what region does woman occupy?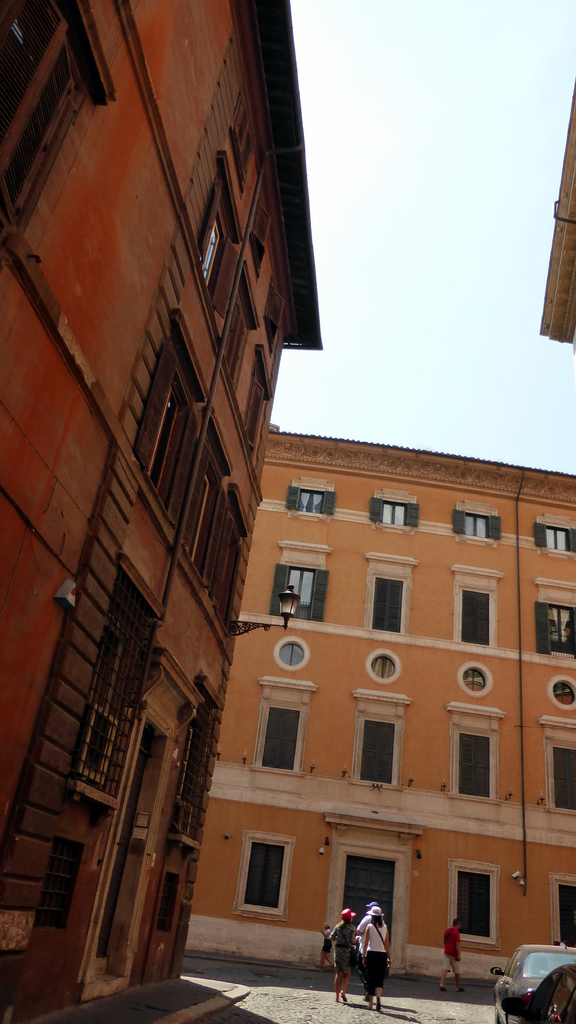
[left=361, top=904, right=391, bottom=1007].
